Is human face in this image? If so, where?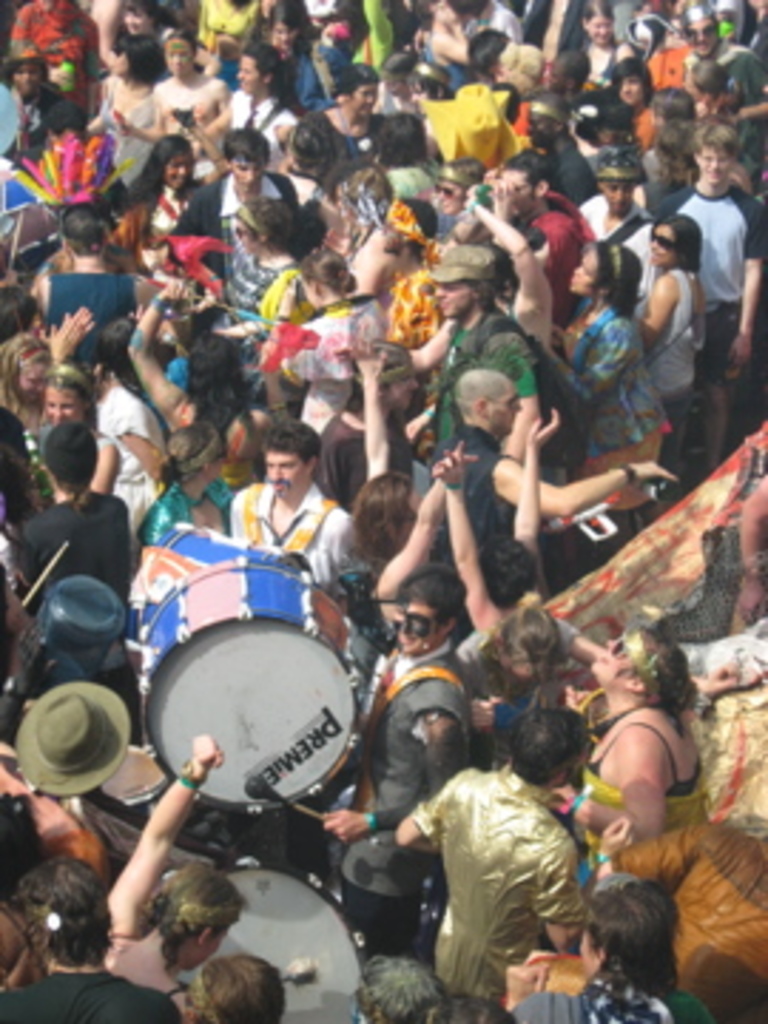
Yes, at bbox=(589, 634, 637, 686).
